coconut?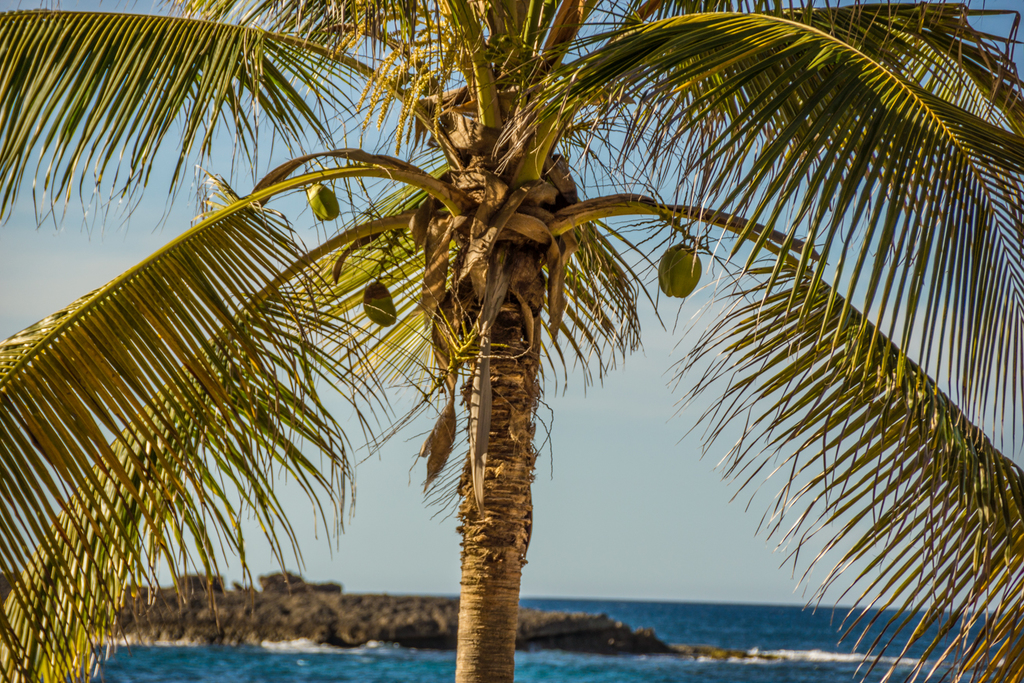
pyautogui.locateOnScreen(364, 278, 396, 327)
